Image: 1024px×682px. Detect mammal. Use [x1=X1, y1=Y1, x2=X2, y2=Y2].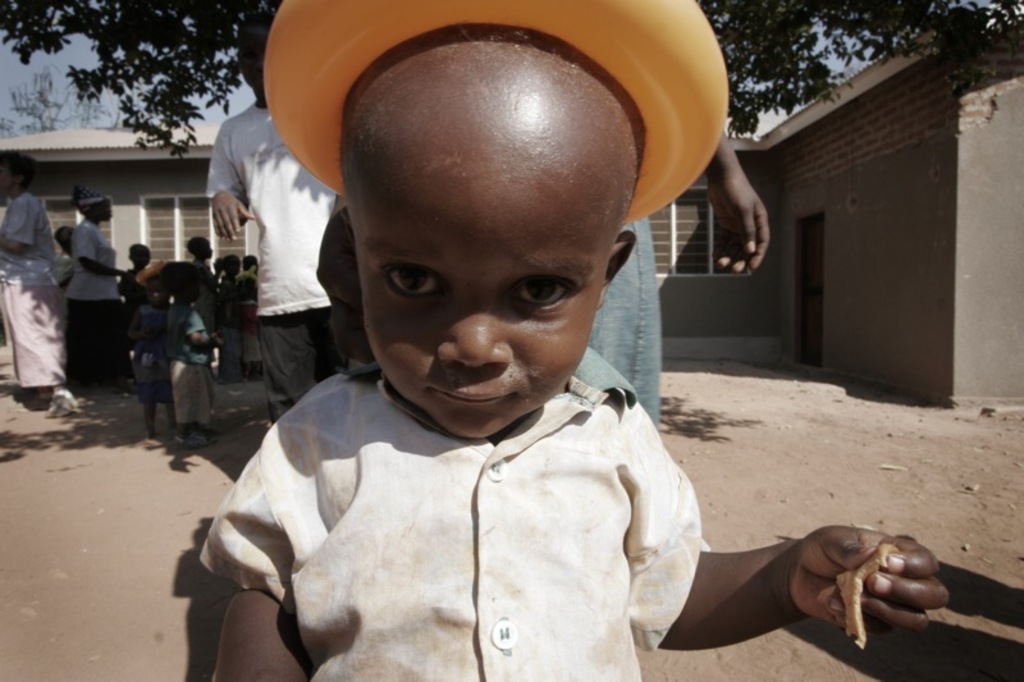
[x1=584, y1=123, x2=772, y2=431].
